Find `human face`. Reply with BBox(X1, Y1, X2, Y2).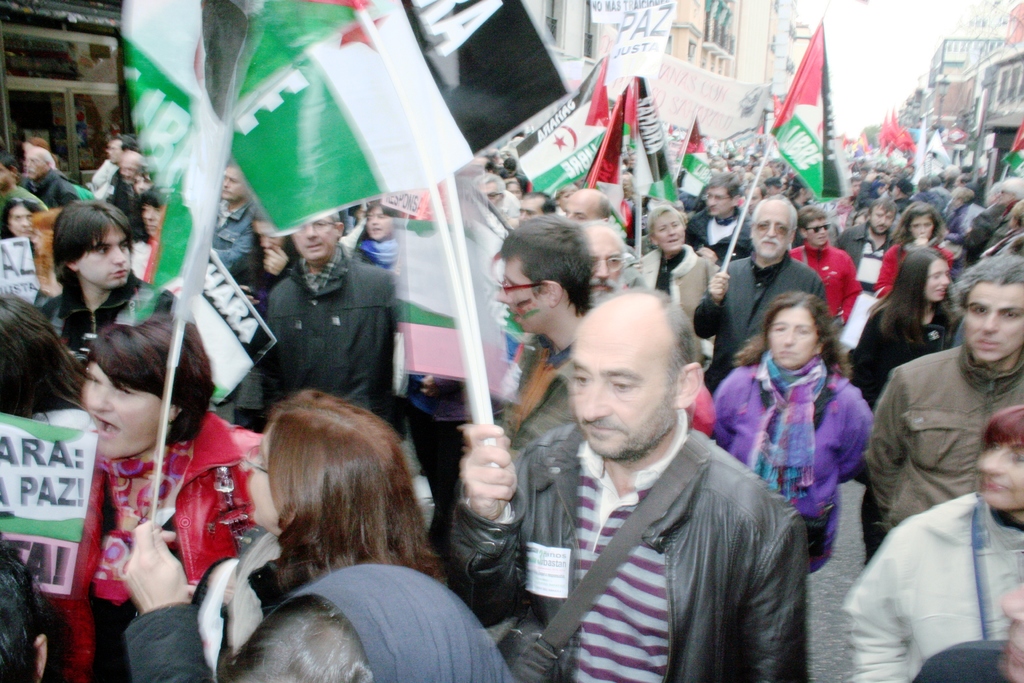
BBox(977, 436, 1023, 514).
